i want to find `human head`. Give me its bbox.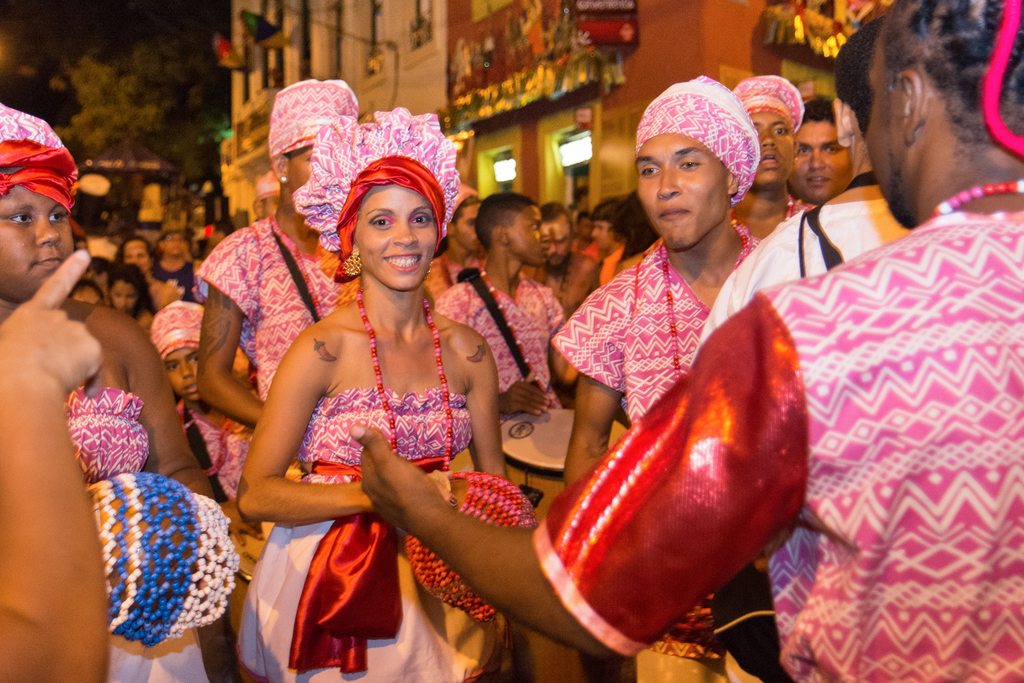
109/261/138/312.
